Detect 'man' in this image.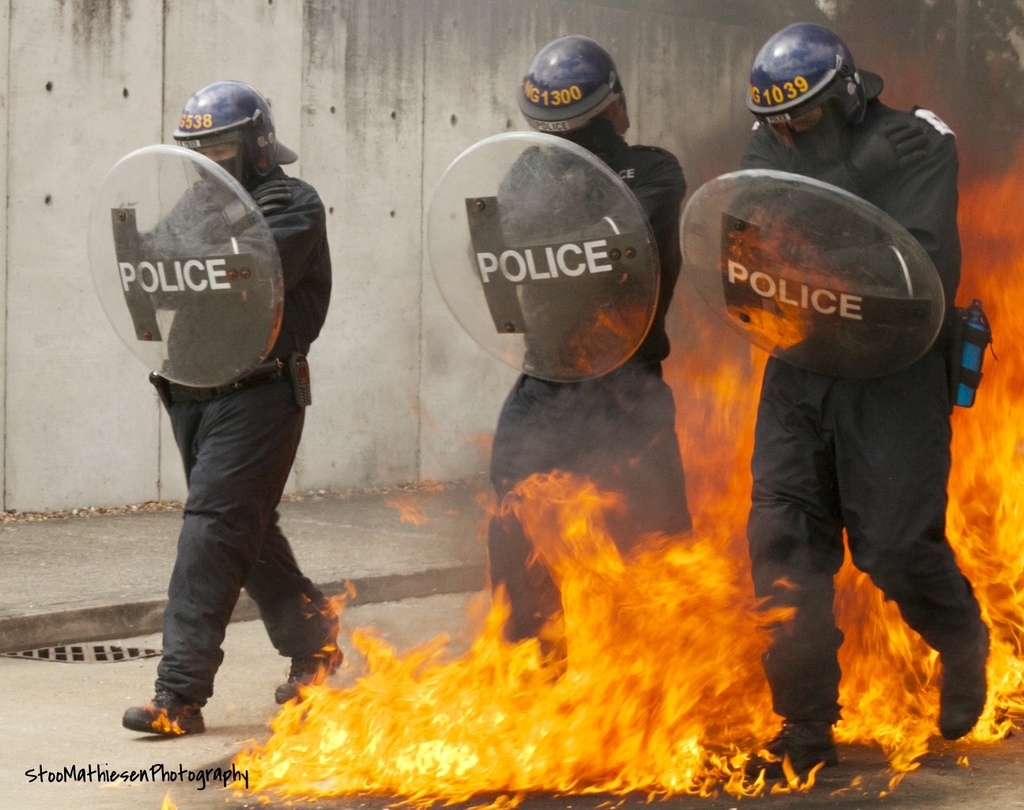
Detection: detection(482, 36, 700, 668).
